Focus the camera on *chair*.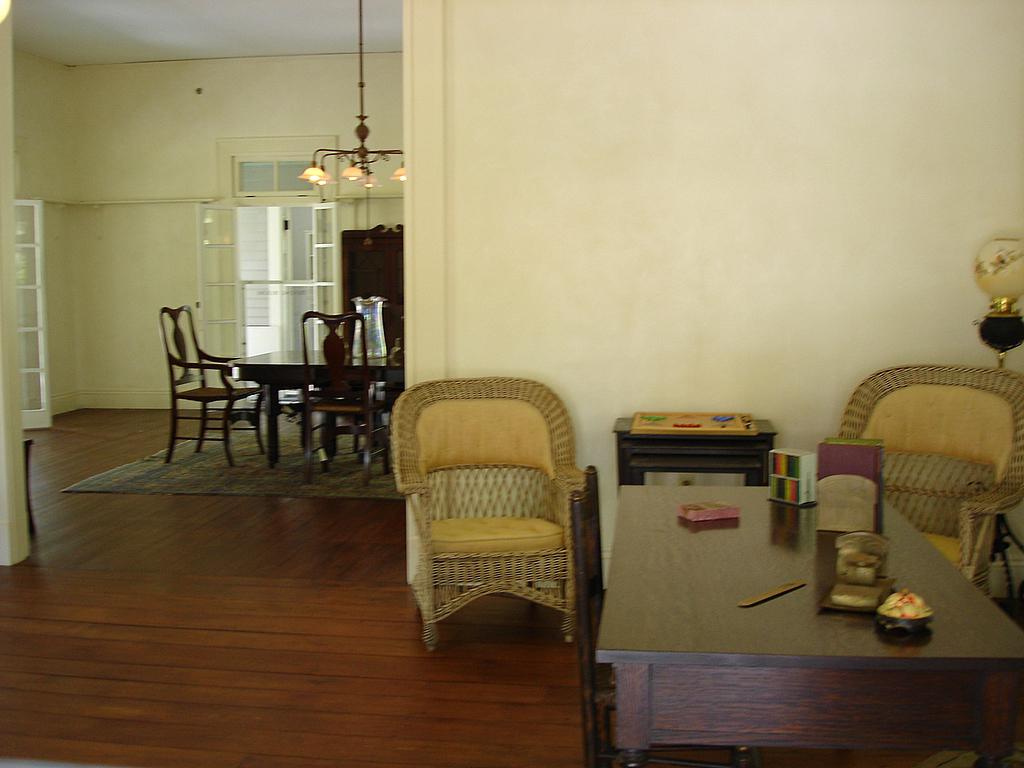
Focus region: Rect(342, 305, 410, 461).
